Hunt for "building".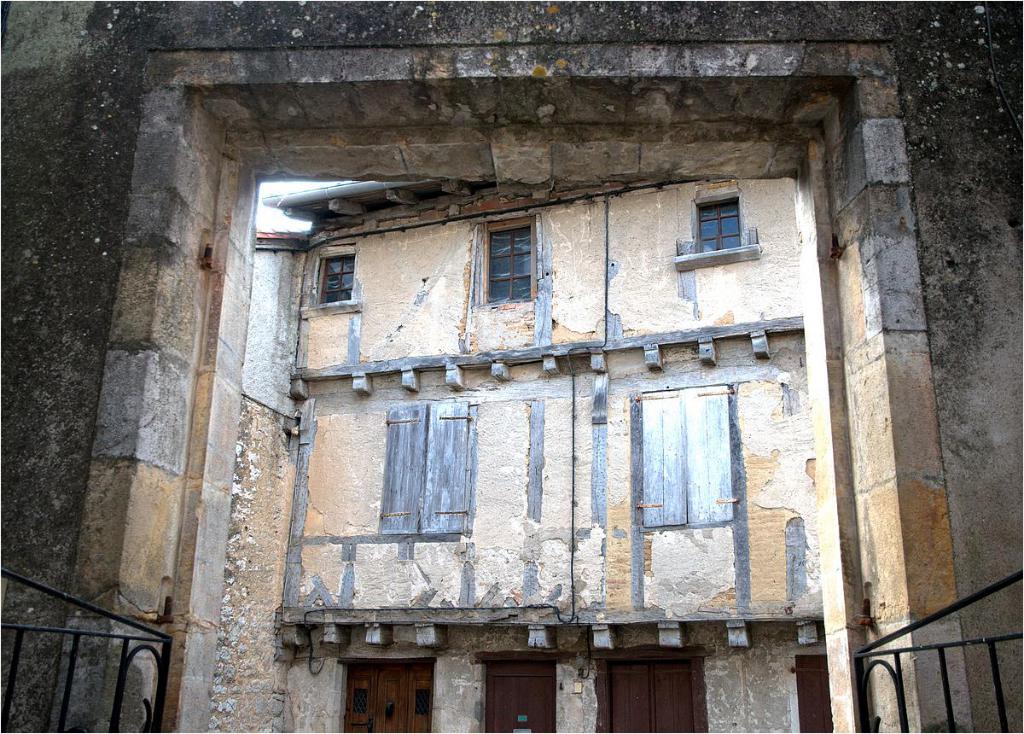
Hunted down at 0, 0, 1023, 733.
